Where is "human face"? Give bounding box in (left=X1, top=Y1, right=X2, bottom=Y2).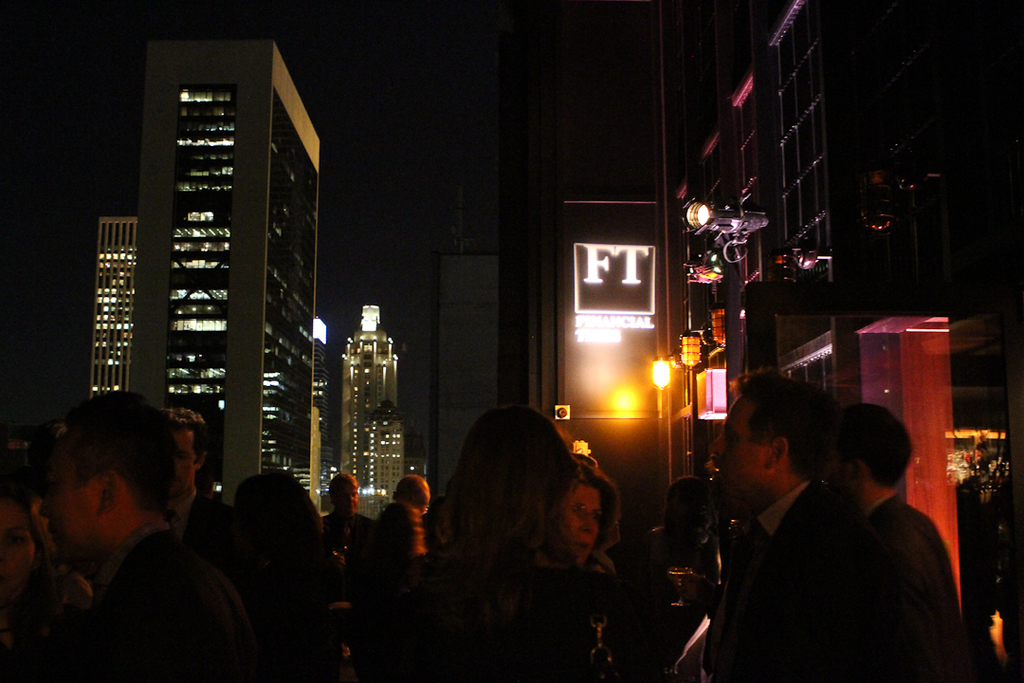
(left=36, top=438, right=92, bottom=563).
